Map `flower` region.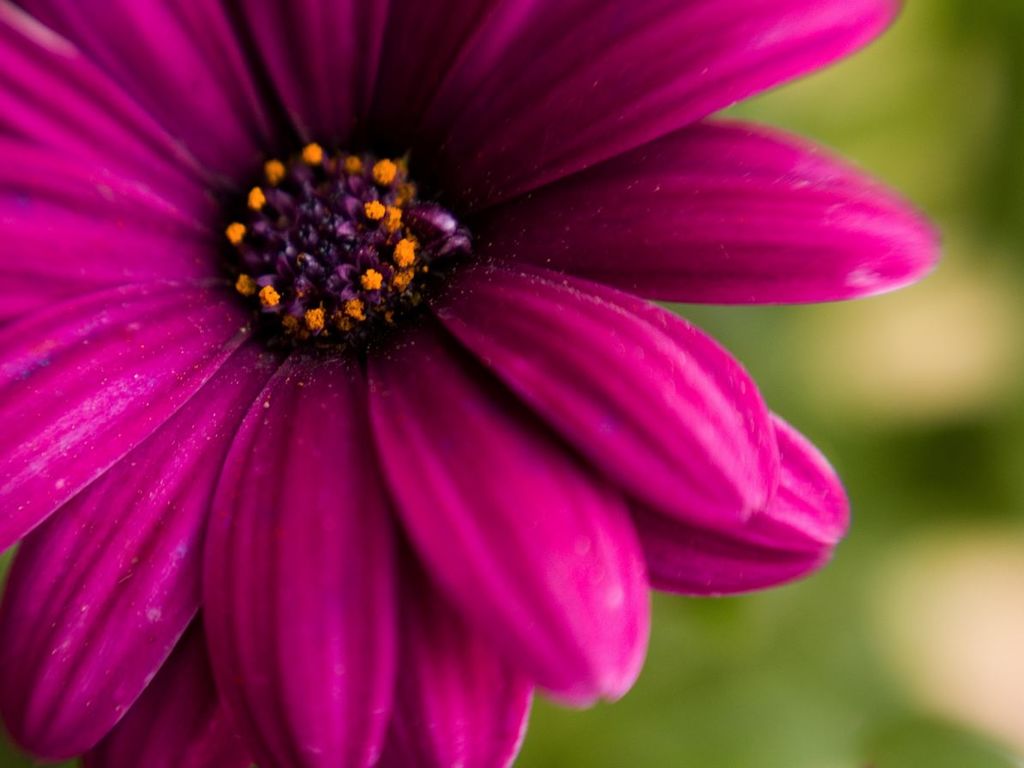
Mapped to (0, 0, 931, 728).
